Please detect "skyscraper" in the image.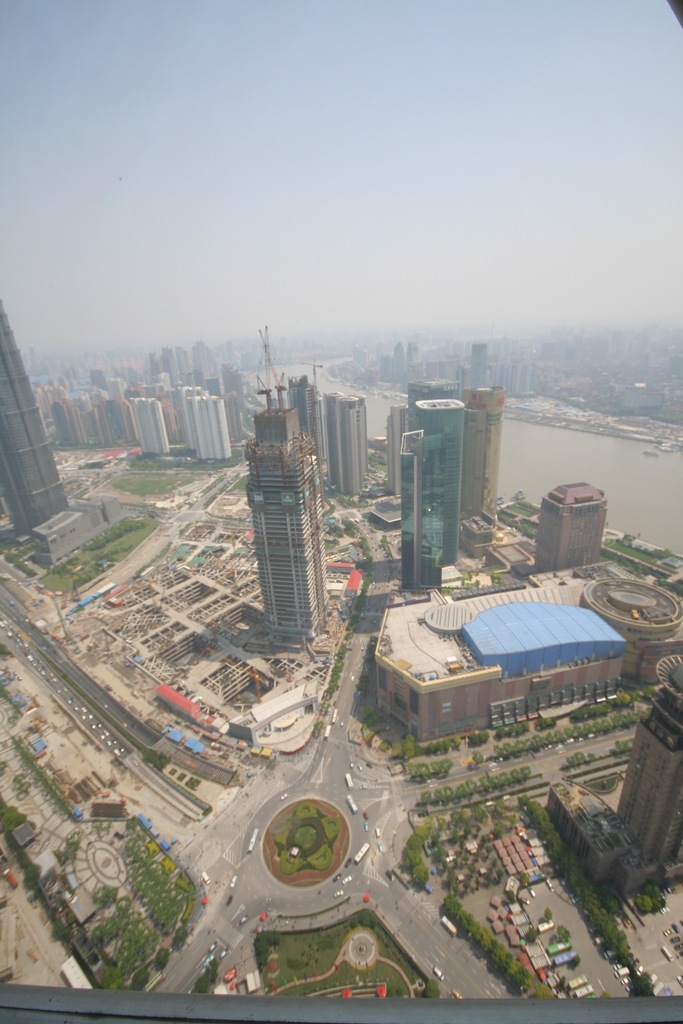
crop(397, 398, 461, 589).
